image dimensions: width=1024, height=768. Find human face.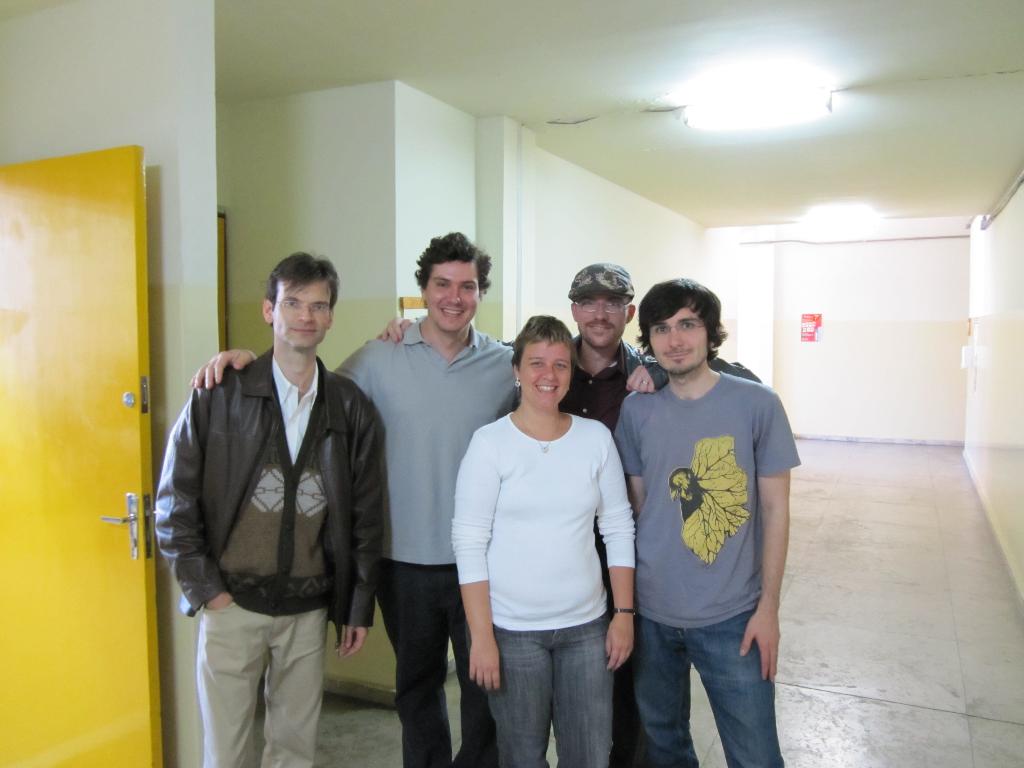
x1=520 y1=339 x2=567 y2=404.
